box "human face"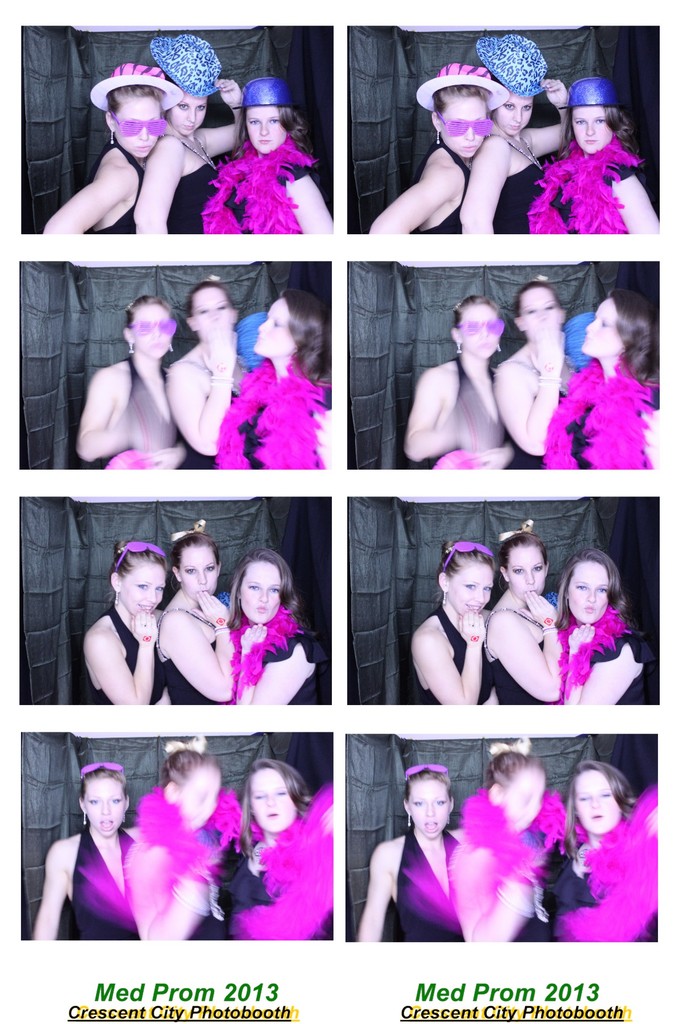
<box>458,301,503,363</box>
